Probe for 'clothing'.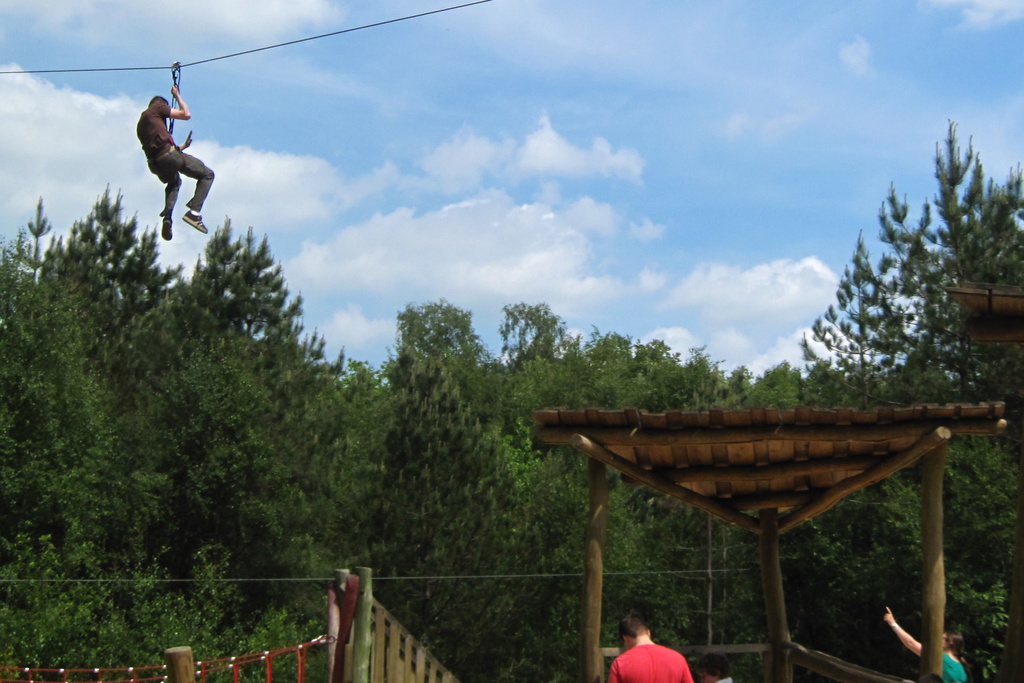
Probe result: l=134, t=94, r=211, b=227.
